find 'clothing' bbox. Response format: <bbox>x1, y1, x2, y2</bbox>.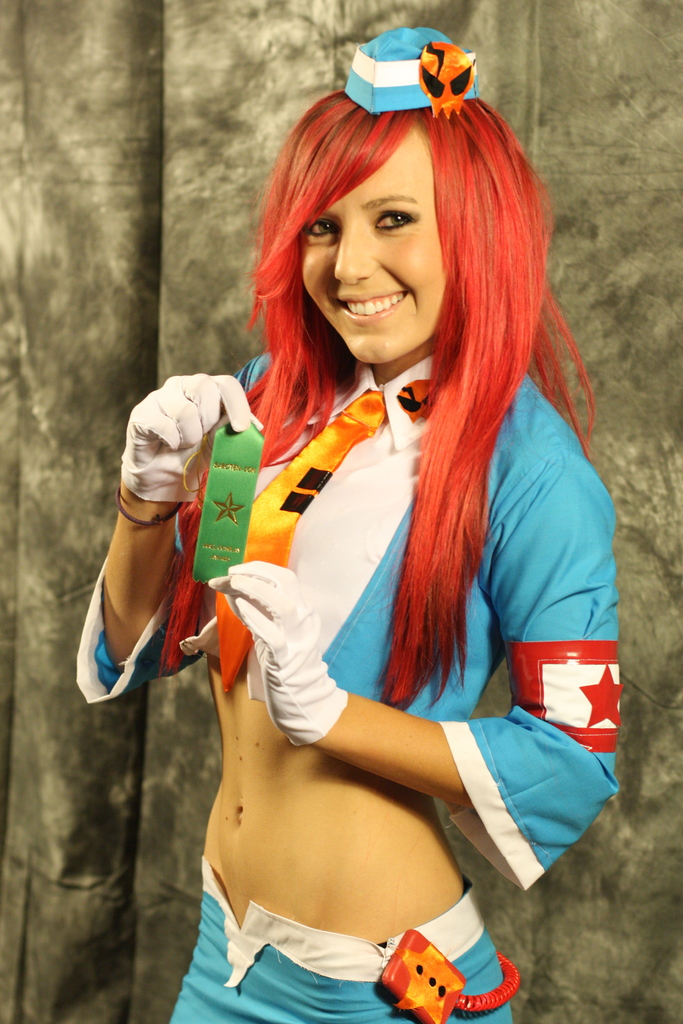
<bbox>144, 269, 608, 943</bbox>.
